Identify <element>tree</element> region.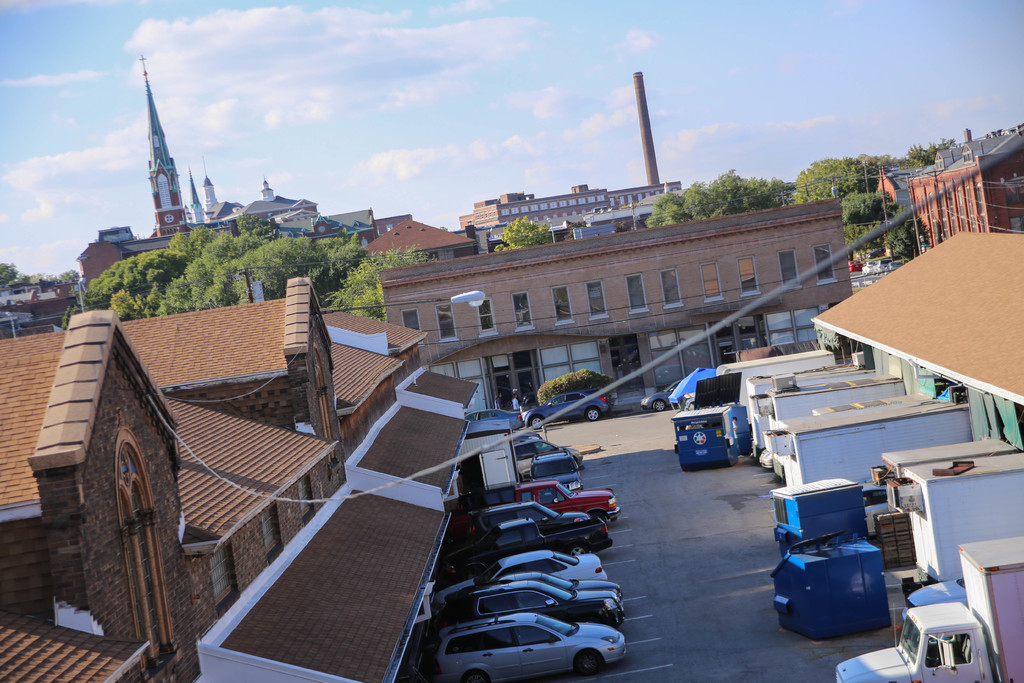
Region: x1=788 y1=152 x2=885 y2=201.
